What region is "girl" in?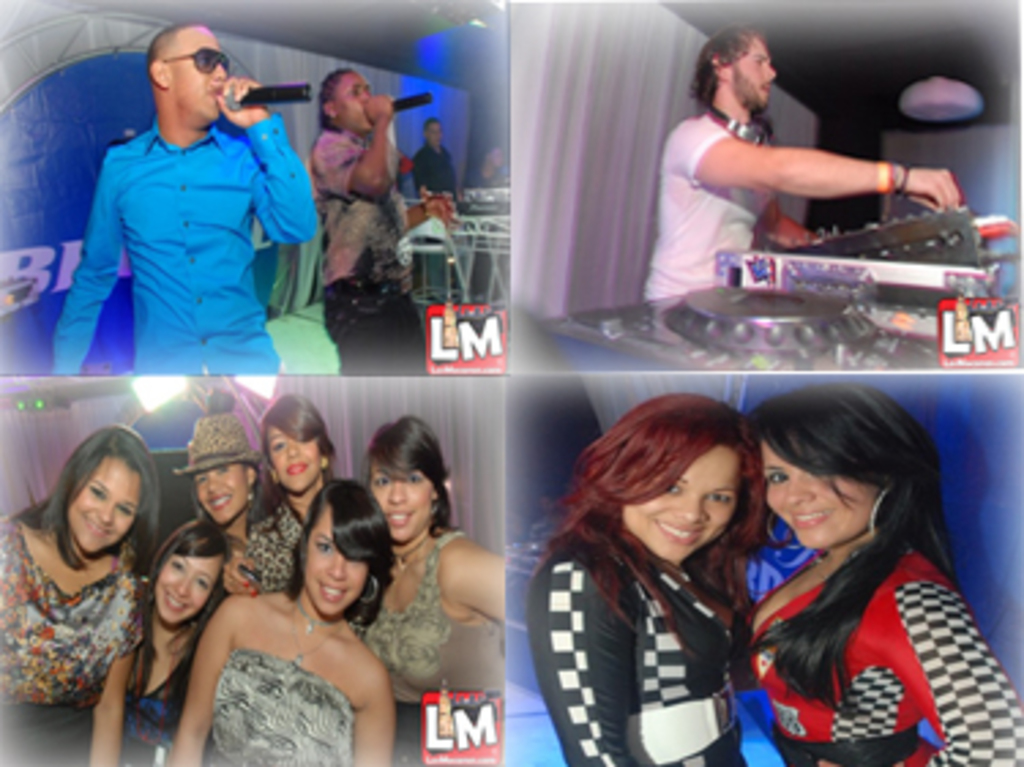
{"left": 183, "top": 407, "right": 254, "bottom": 581}.
